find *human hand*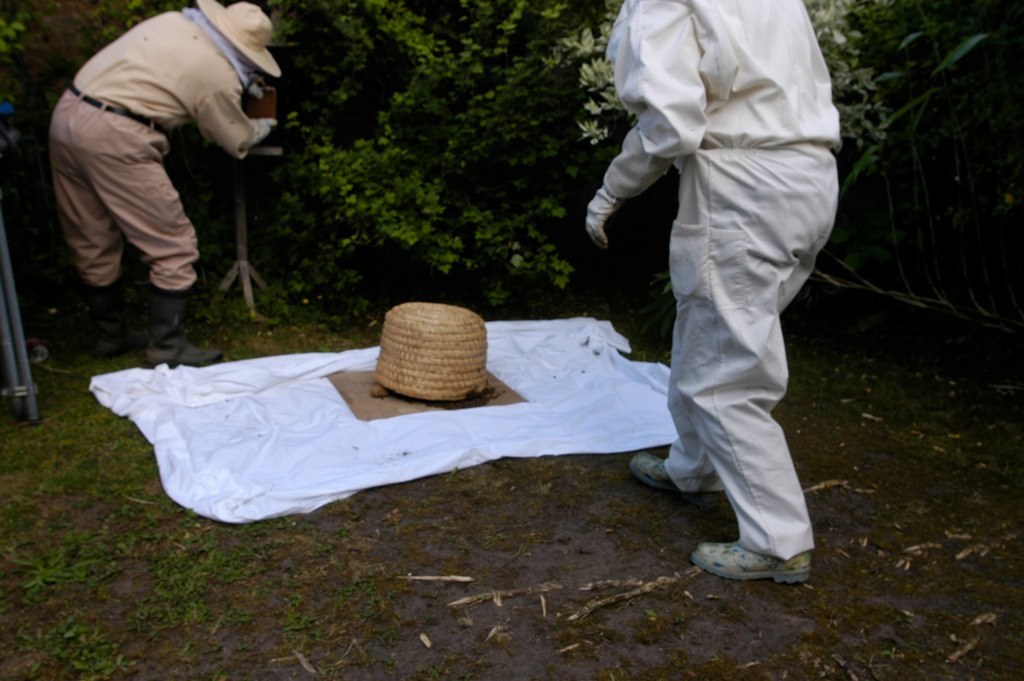
locate(583, 181, 623, 248)
